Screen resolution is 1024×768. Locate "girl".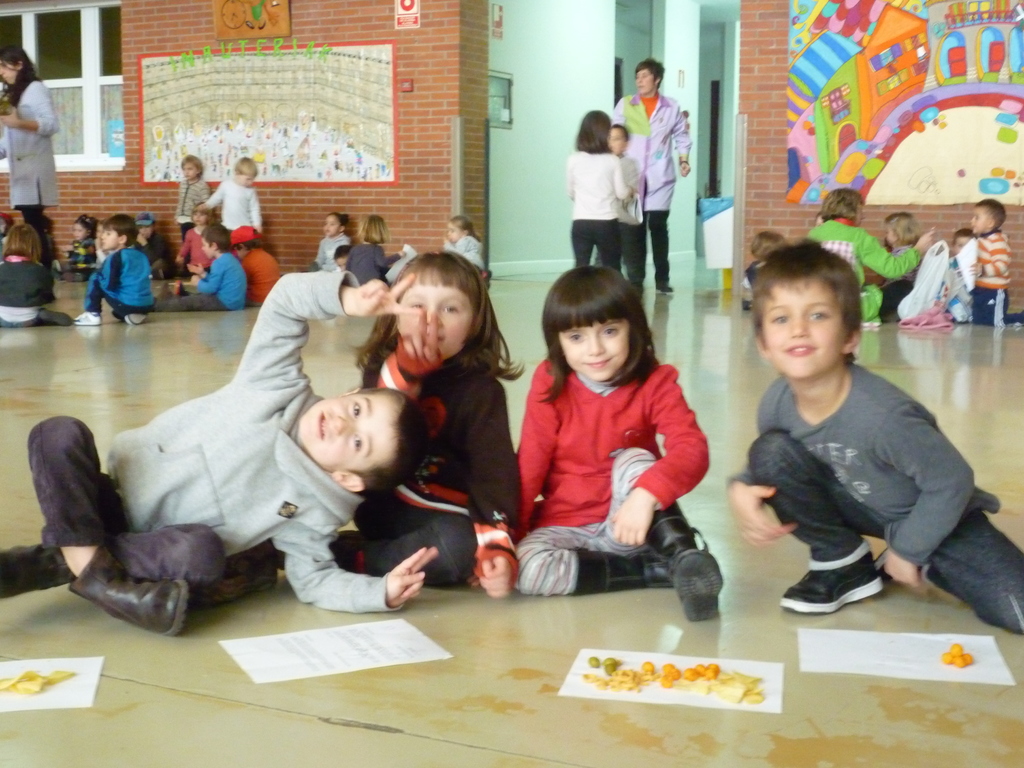
x1=565, y1=102, x2=621, y2=275.
